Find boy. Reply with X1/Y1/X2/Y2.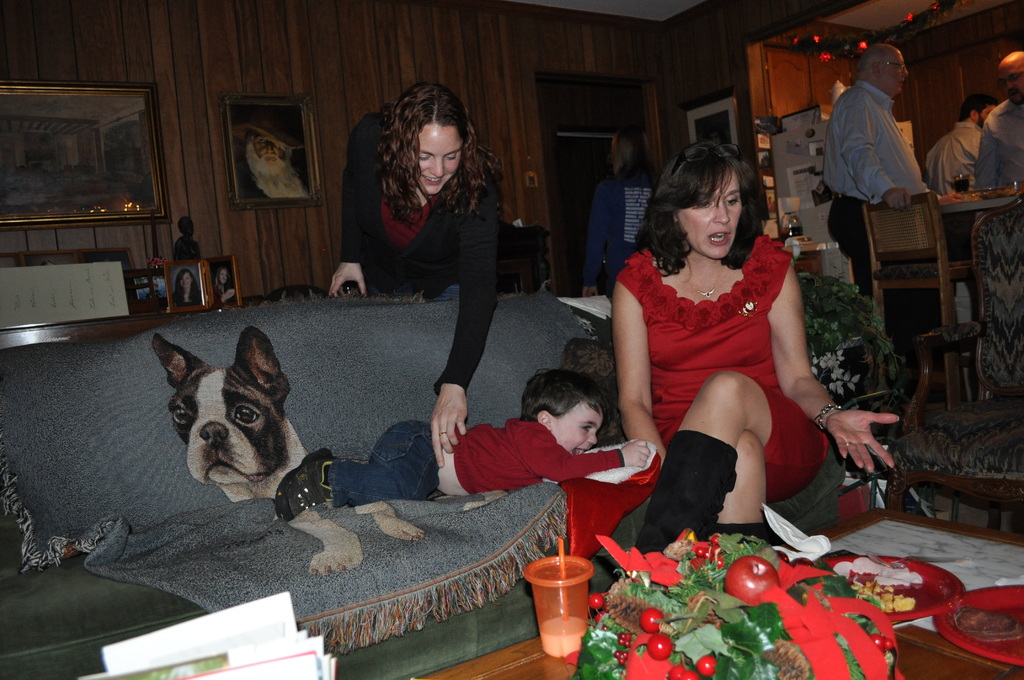
276/368/649/525.
